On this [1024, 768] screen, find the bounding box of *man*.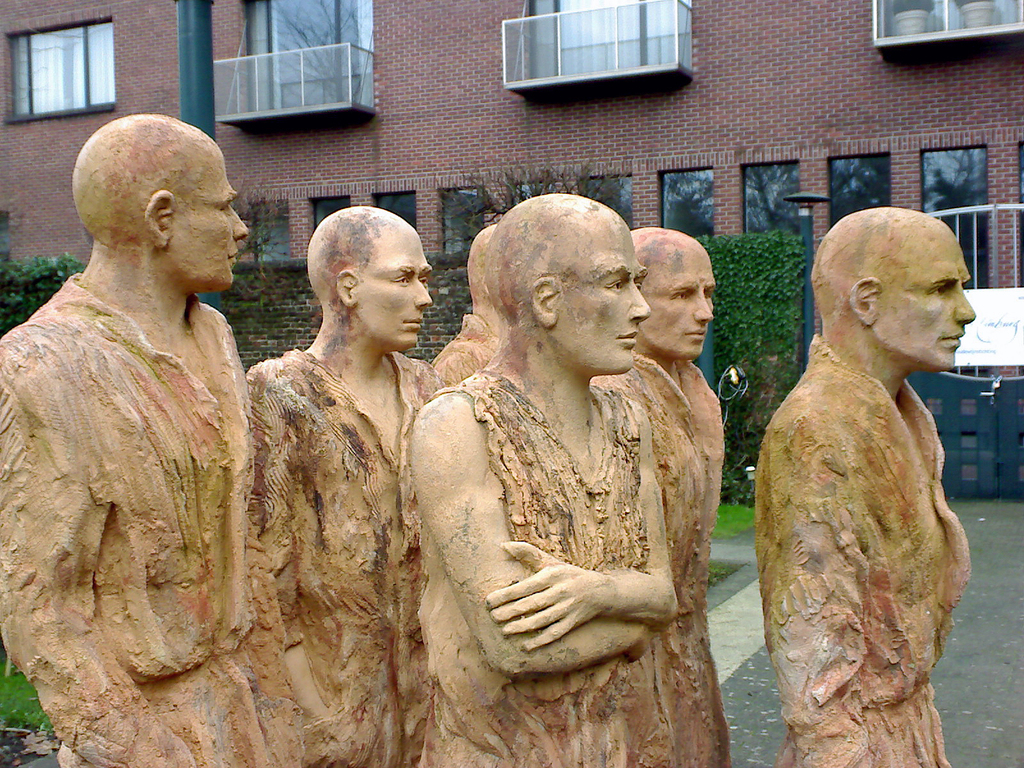
Bounding box: [752, 206, 970, 767].
